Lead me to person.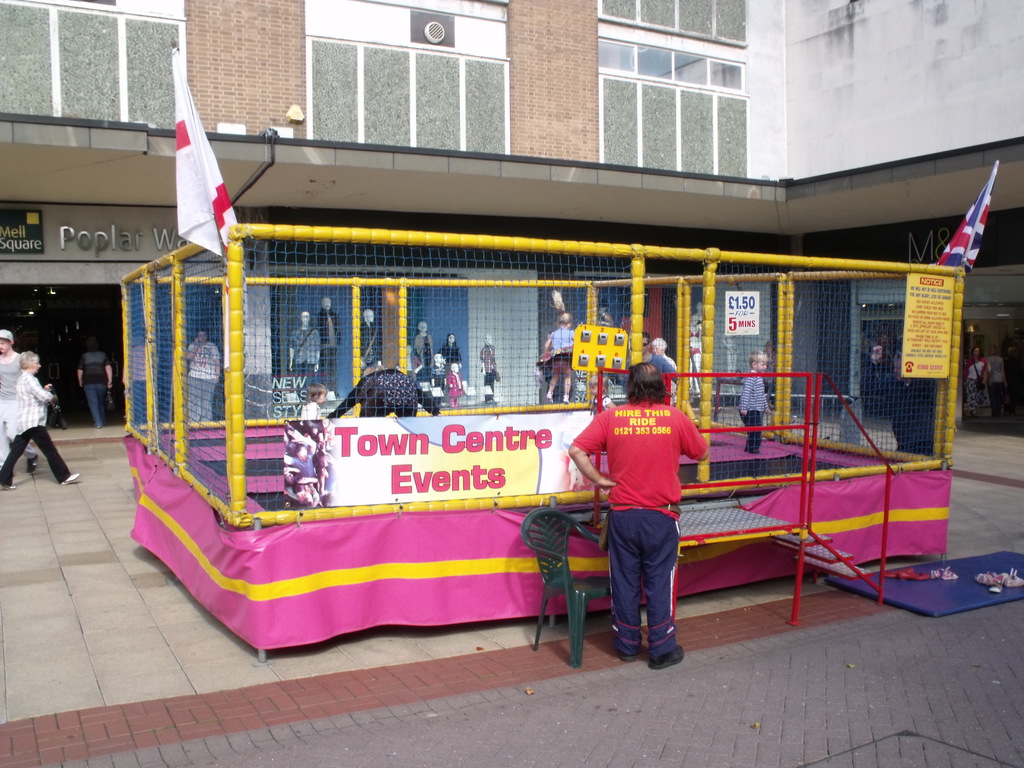
Lead to select_region(429, 356, 445, 397).
